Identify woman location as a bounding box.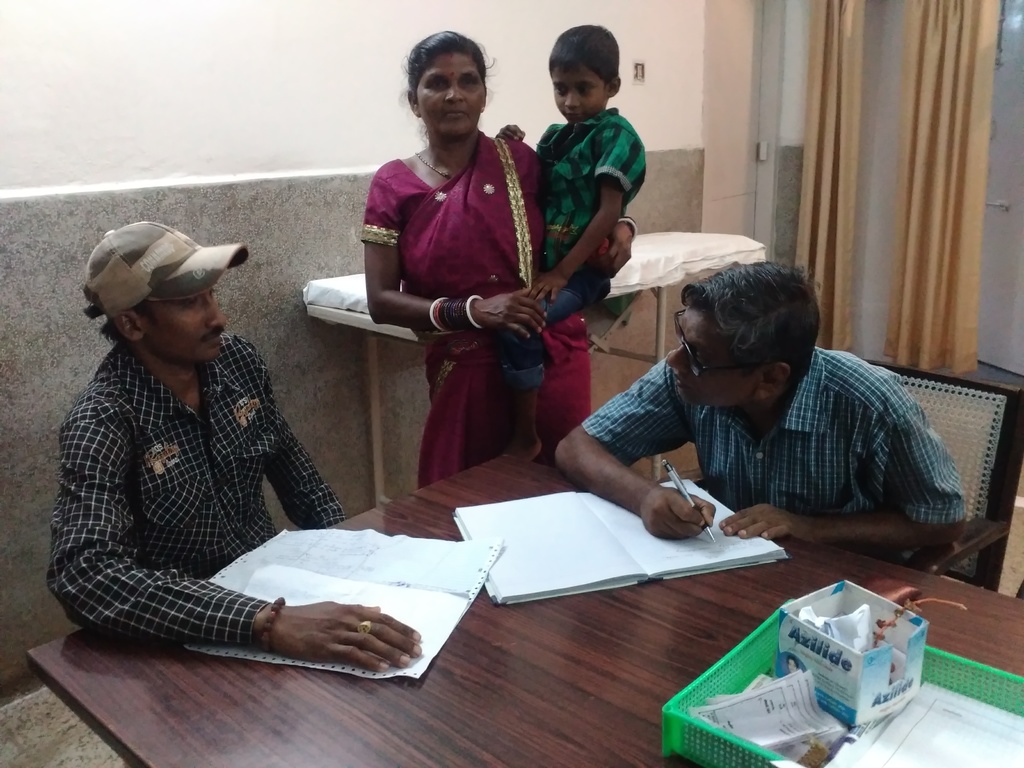
BBox(348, 63, 619, 520).
